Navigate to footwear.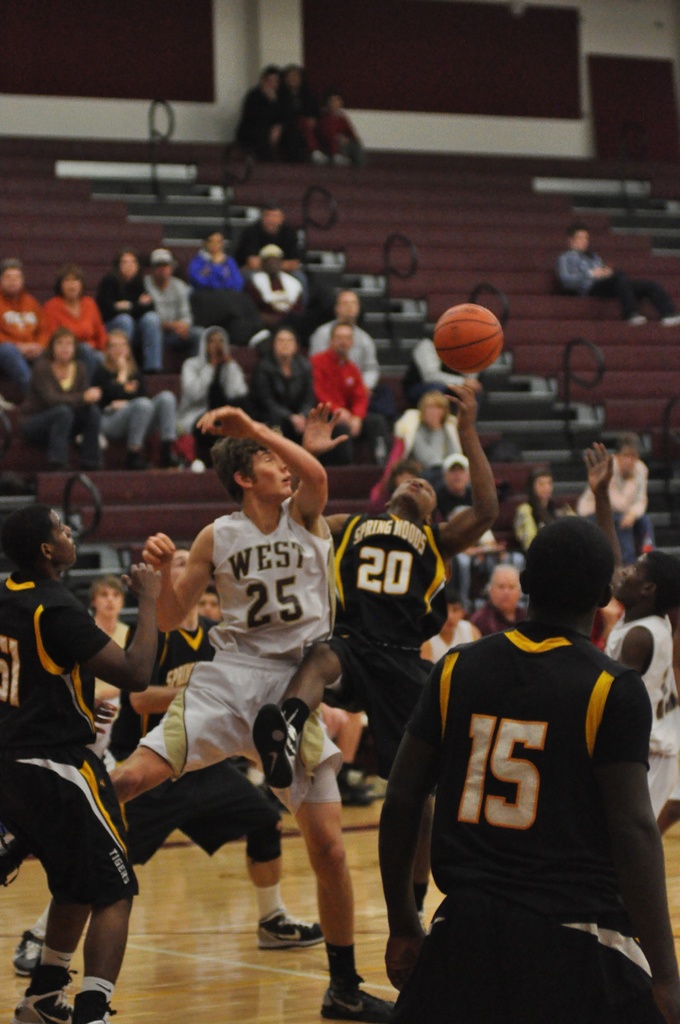
Navigation target: 7 931 49 979.
